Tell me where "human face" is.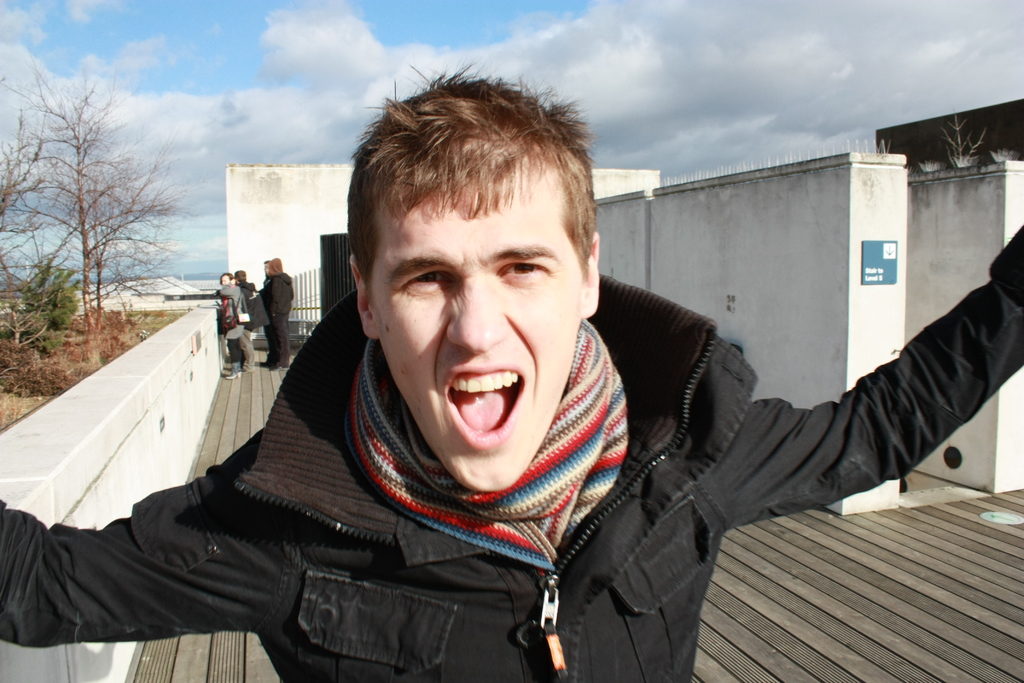
"human face" is at detection(213, 270, 225, 289).
